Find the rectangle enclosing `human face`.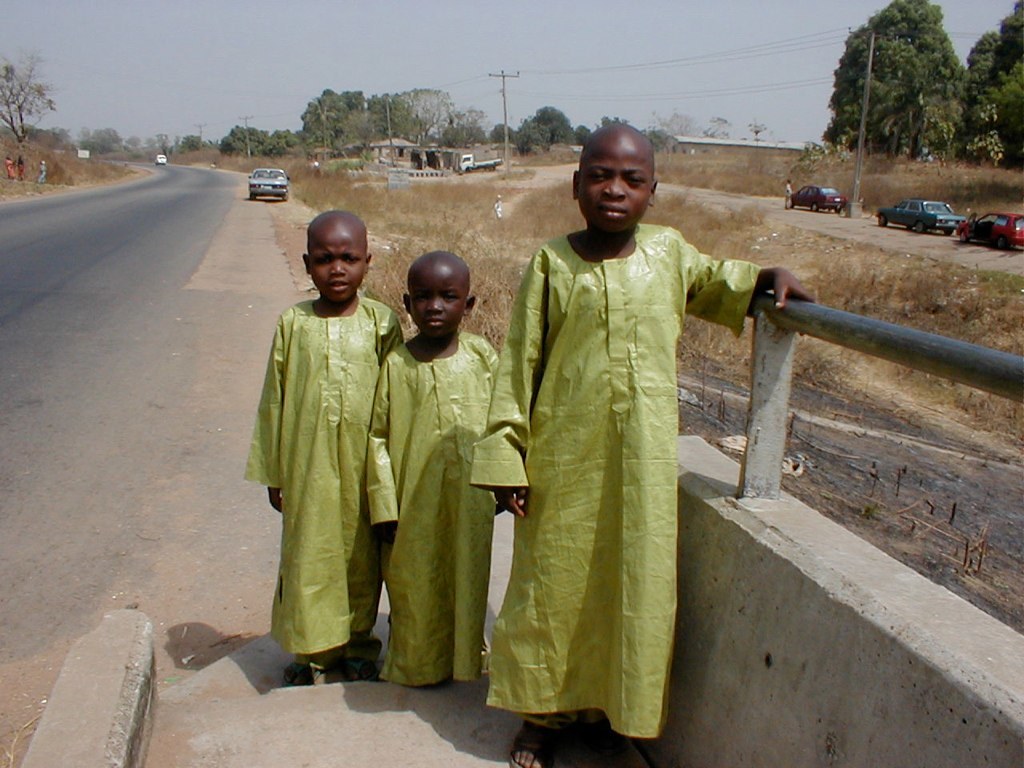
305:225:370:303.
